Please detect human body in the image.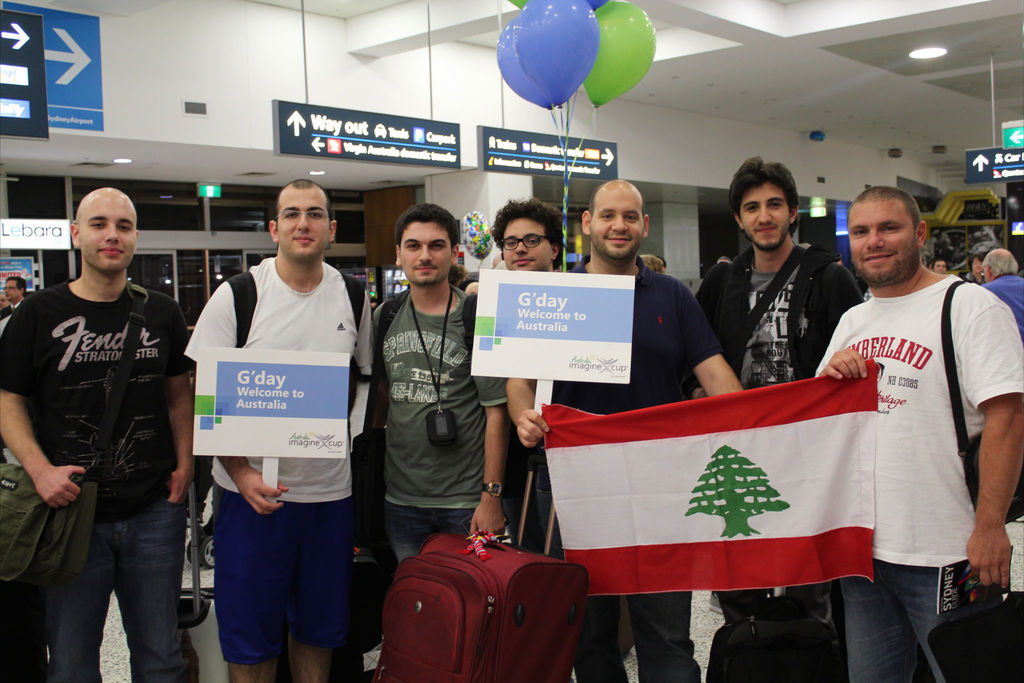
[979,246,1018,318].
